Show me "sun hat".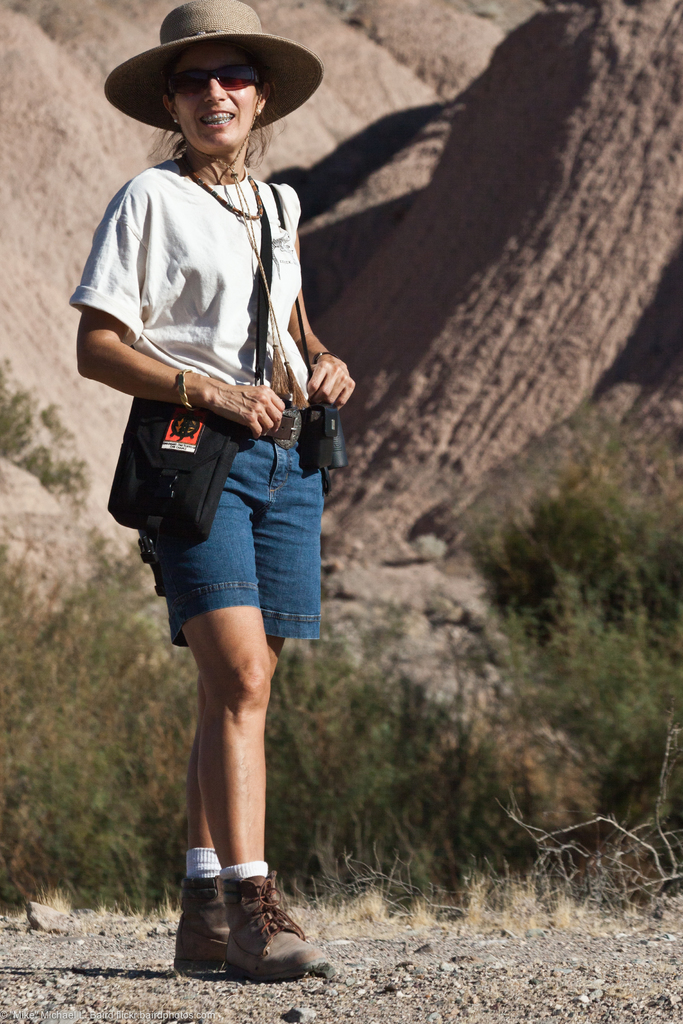
"sun hat" is here: box=[94, 0, 325, 125].
